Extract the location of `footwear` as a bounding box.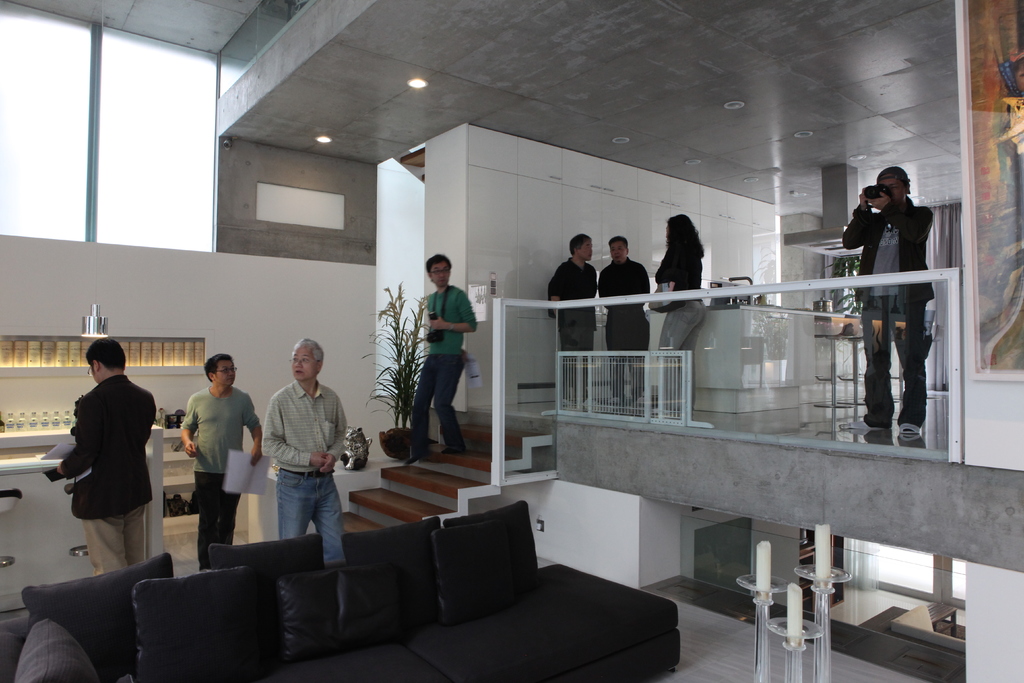
detection(898, 424, 920, 434).
